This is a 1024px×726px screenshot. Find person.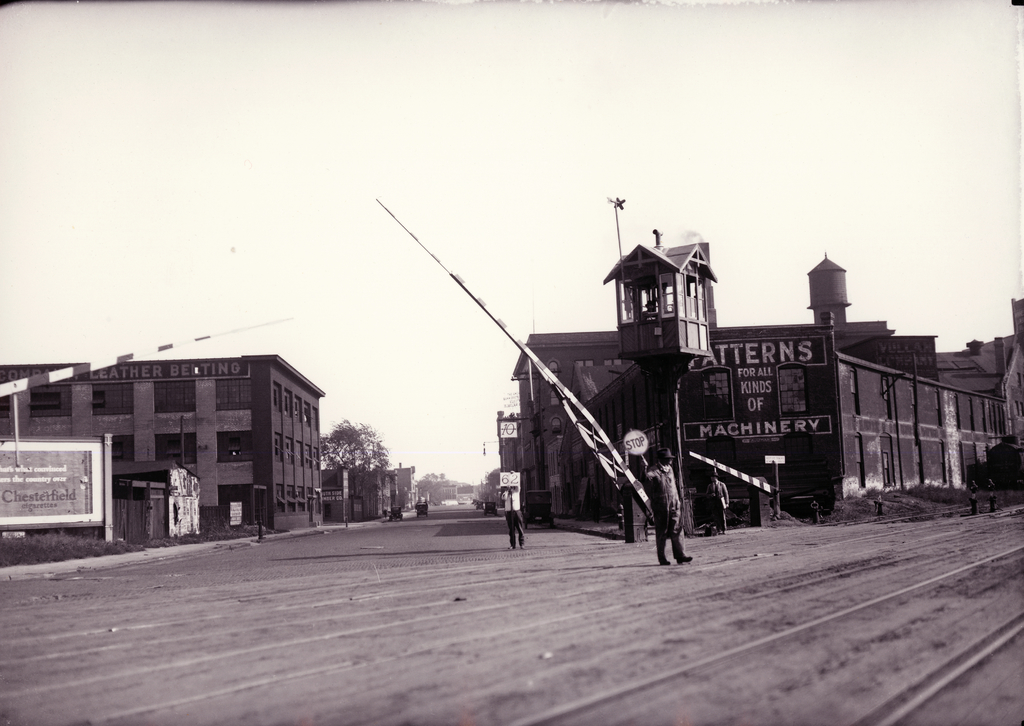
Bounding box: 706 470 731 535.
